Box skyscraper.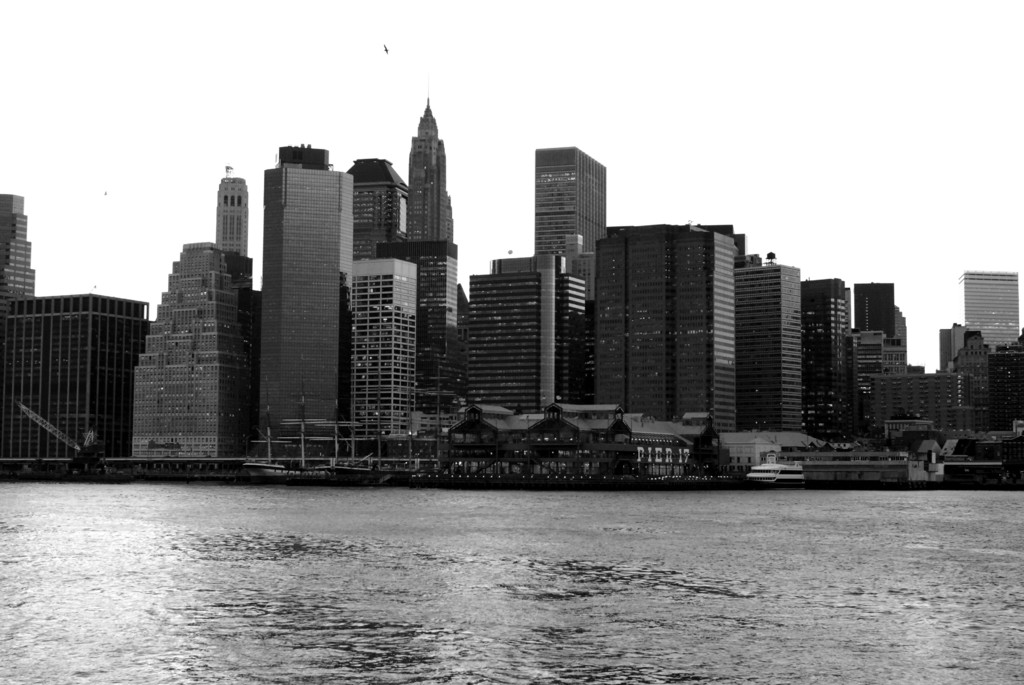
[x1=0, y1=292, x2=154, y2=462].
